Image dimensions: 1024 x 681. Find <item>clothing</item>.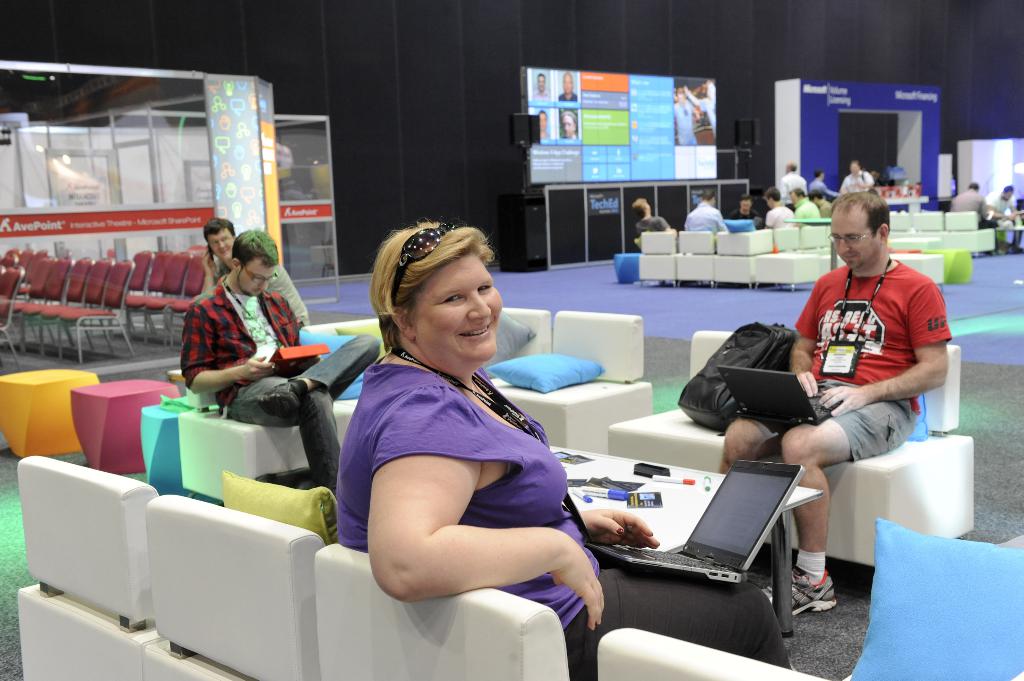
box=[950, 191, 981, 208].
